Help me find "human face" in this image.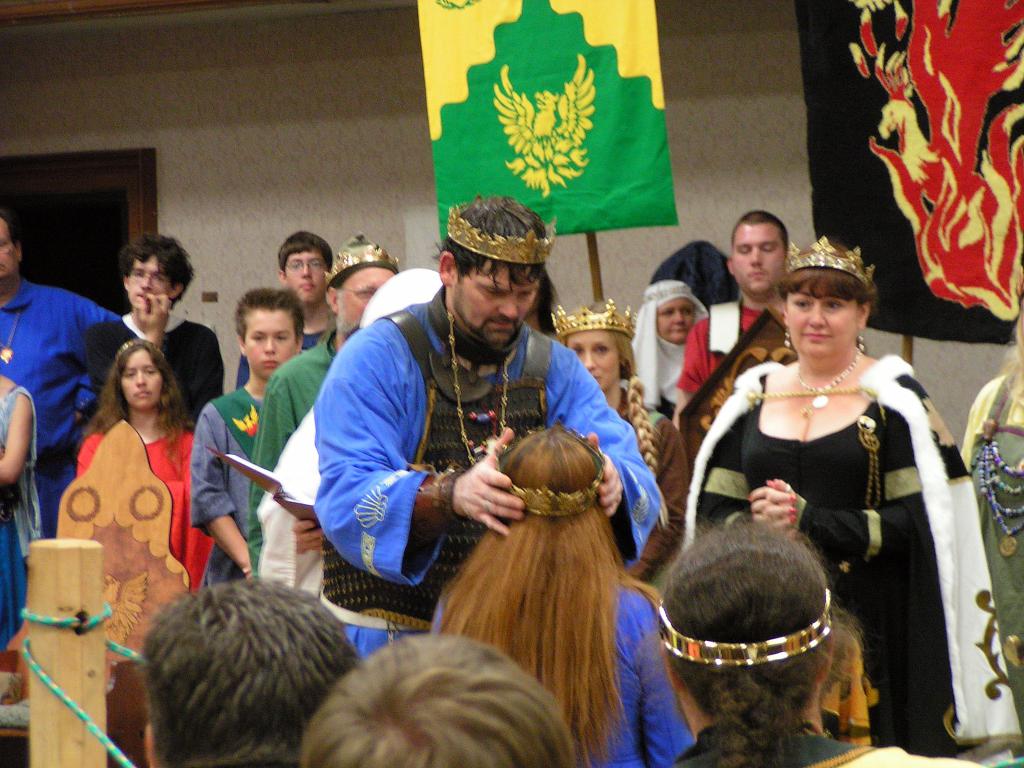
Found it: bbox=[340, 266, 392, 328].
